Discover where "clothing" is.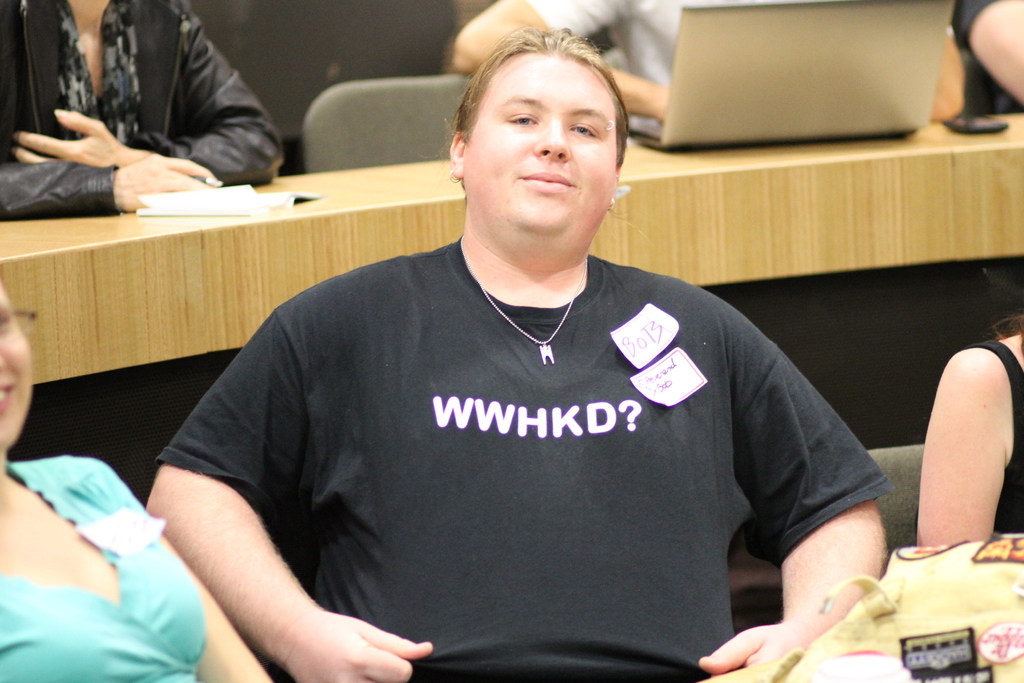
Discovered at (134,231,893,680).
